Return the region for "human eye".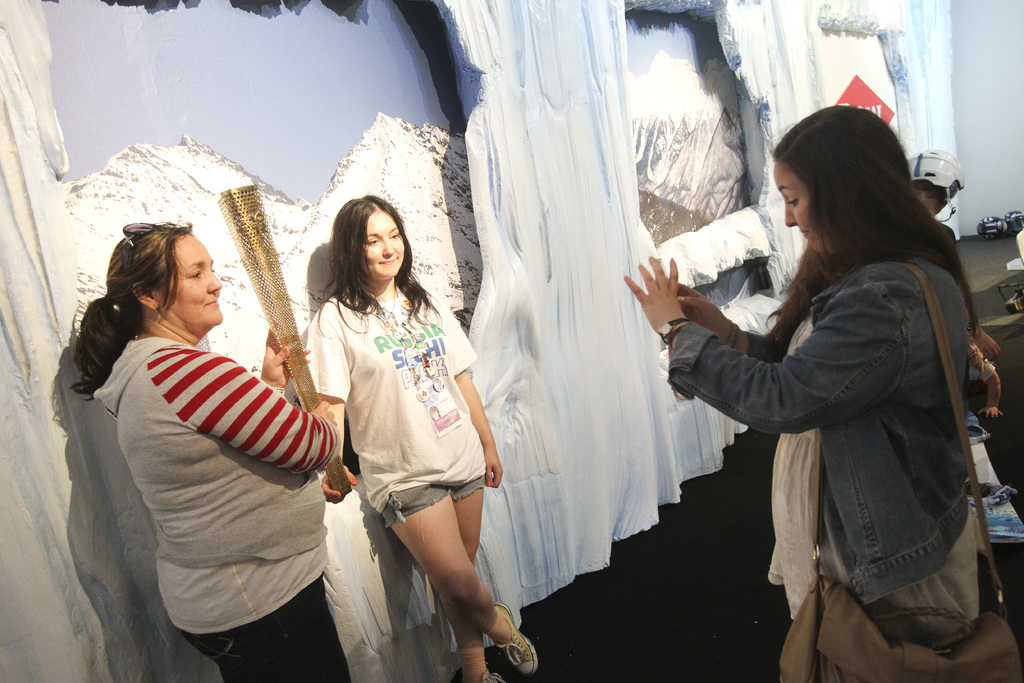
bbox=(188, 270, 202, 278).
